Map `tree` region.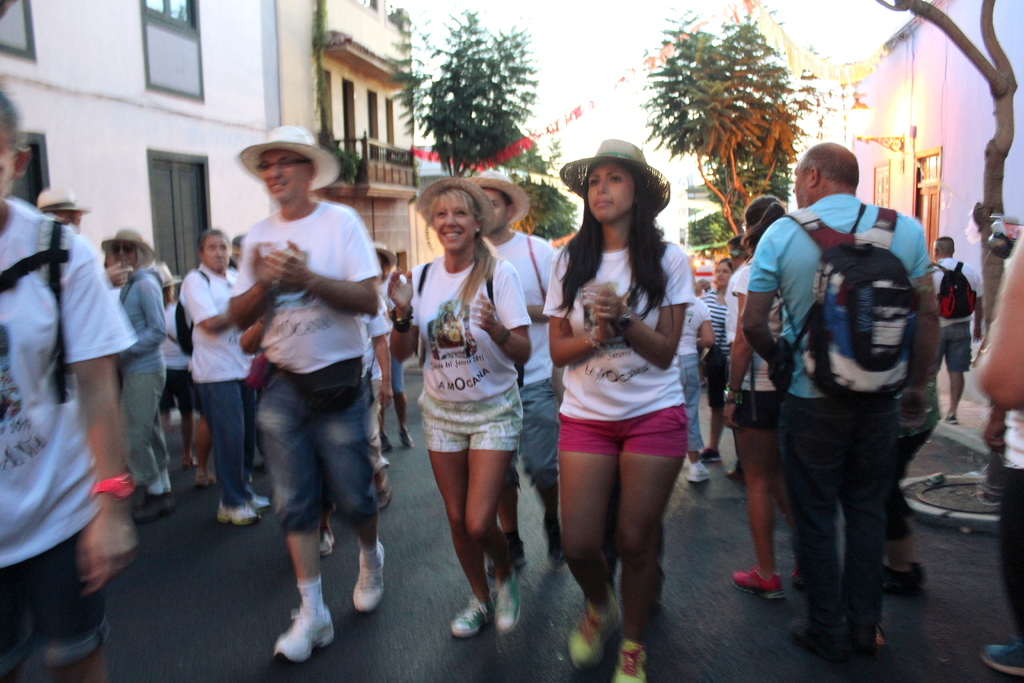
Mapped to [406, 6, 548, 180].
